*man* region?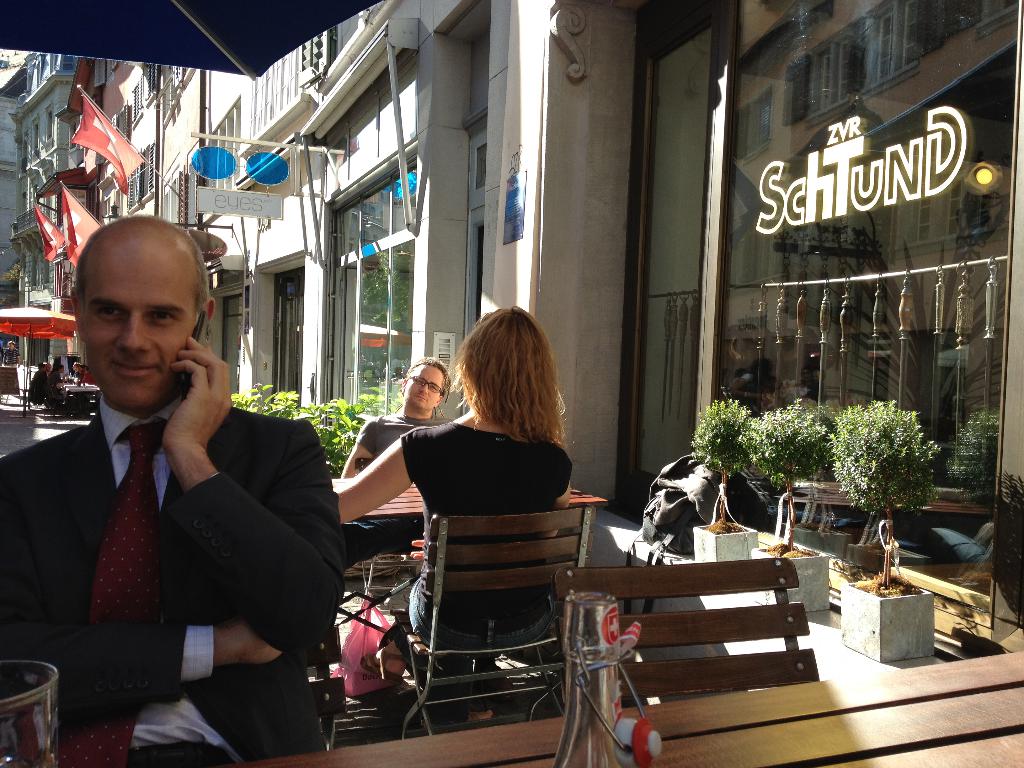
1 340 20 368
